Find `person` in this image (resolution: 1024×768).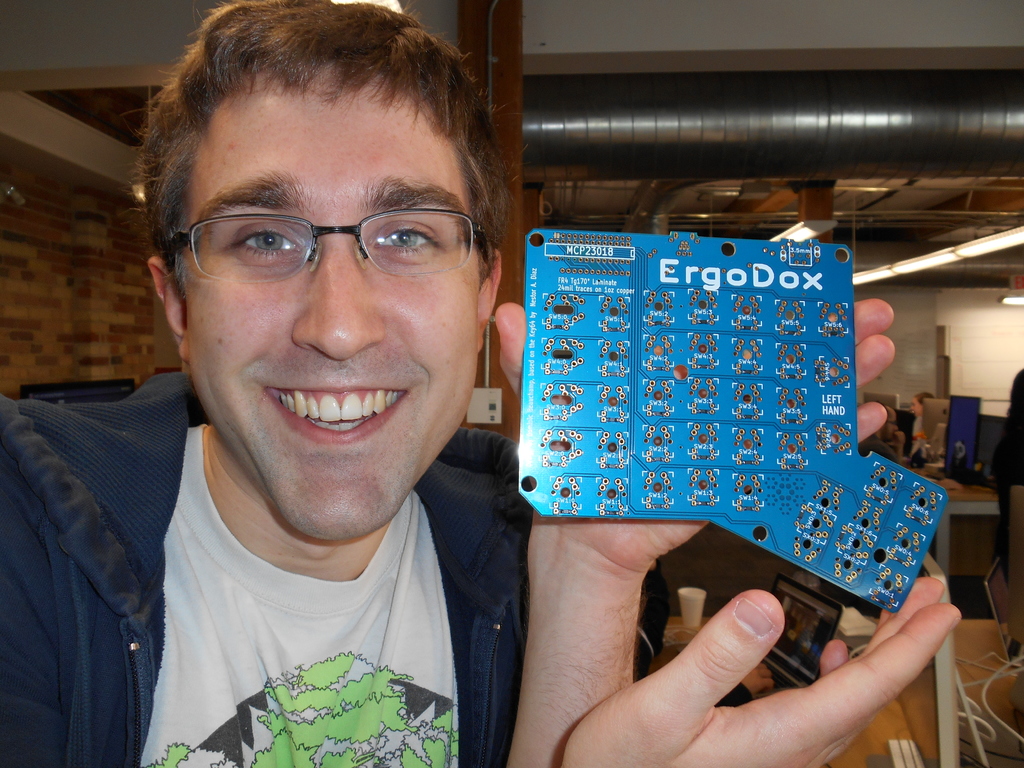
{"left": 0, "top": 0, "right": 964, "bottom": 767}.
